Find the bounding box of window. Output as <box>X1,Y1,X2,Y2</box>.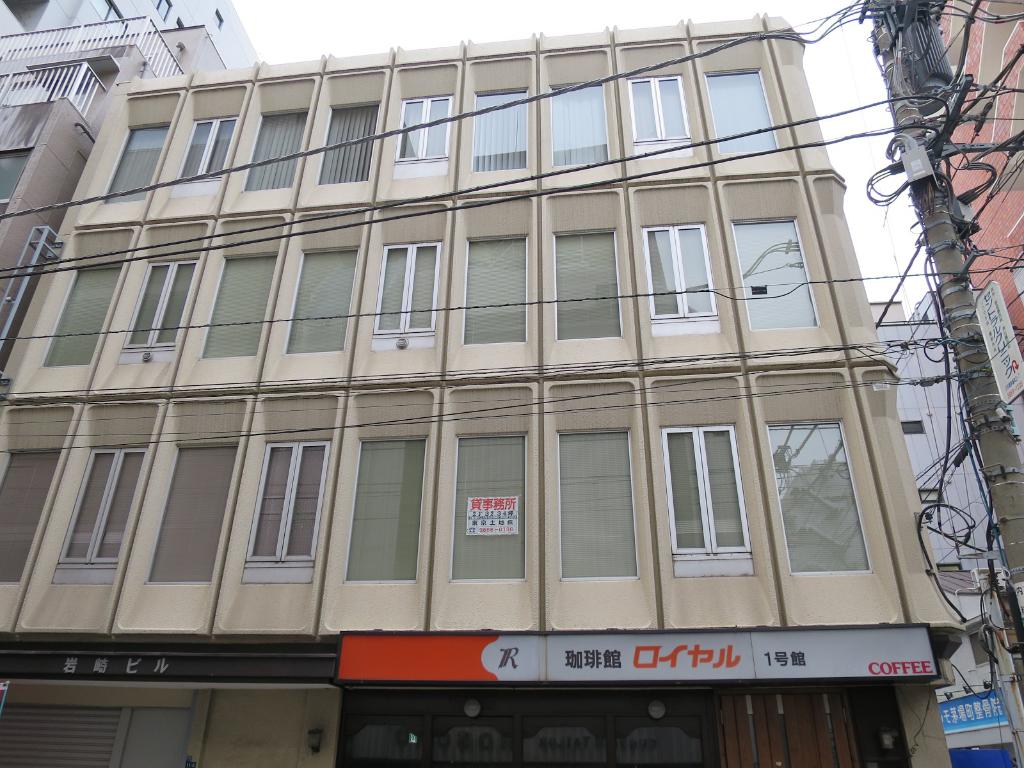
<box>916,488,947,505</box>.
